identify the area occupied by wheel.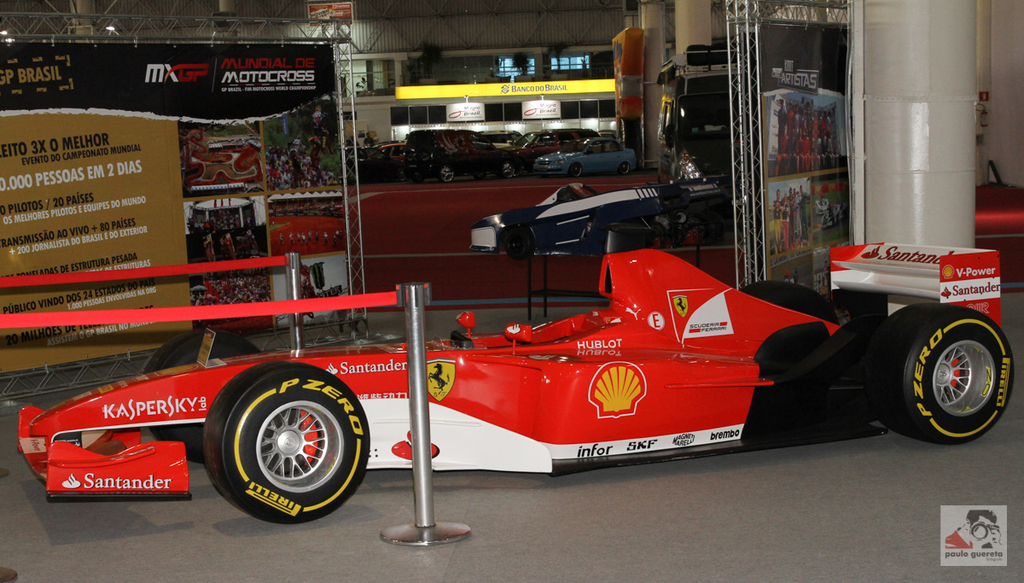
Area: crop(410, 172, 424, 181).
